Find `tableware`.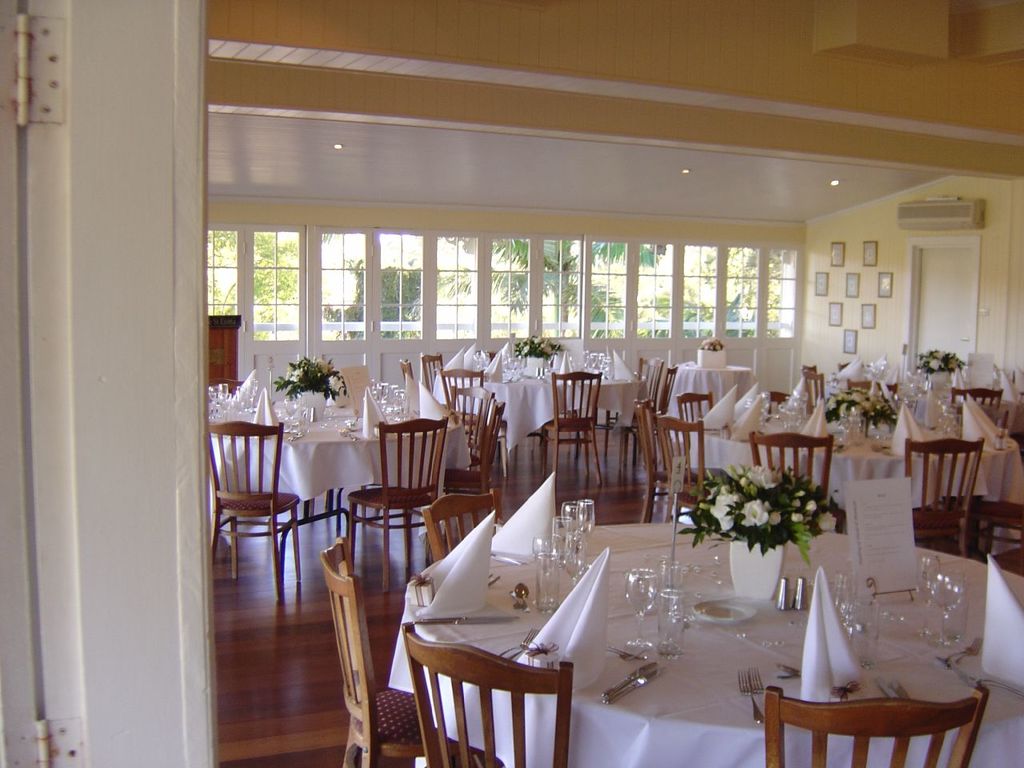
{"left": 772, "top": 670, "right": 802, "bottom": 680}.
